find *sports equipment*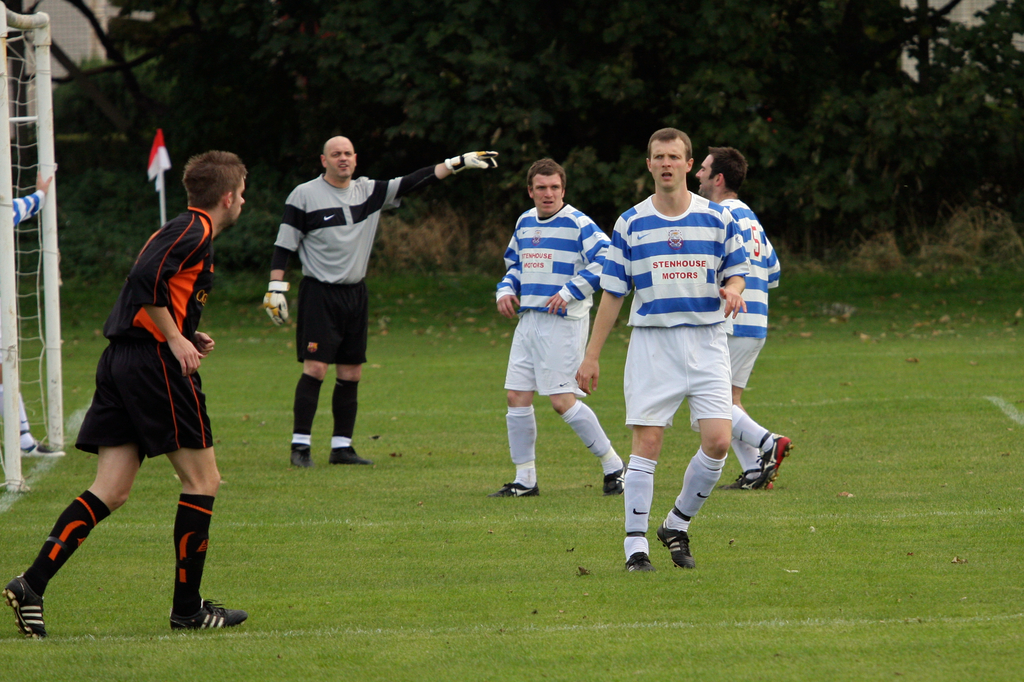
box(0, 575, 45, 638)
